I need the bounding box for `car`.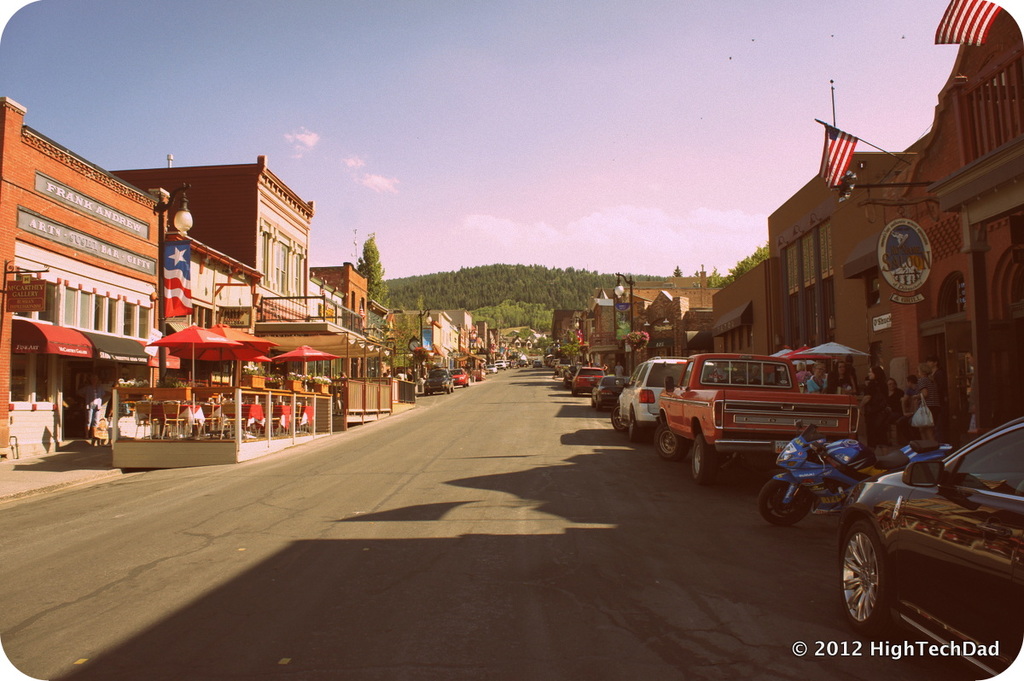
Here it is: select_region(591, 374, 618, 410).
